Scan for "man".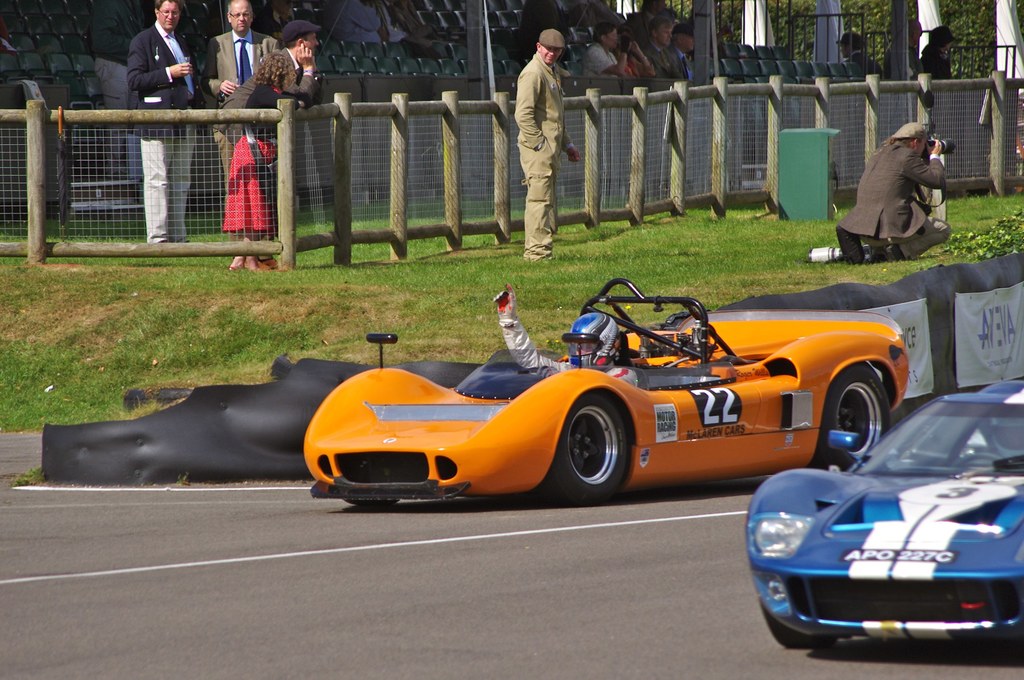
Scan result: {"x1": 502, "y1": 29, "x2": 587, "y2": 252}.
